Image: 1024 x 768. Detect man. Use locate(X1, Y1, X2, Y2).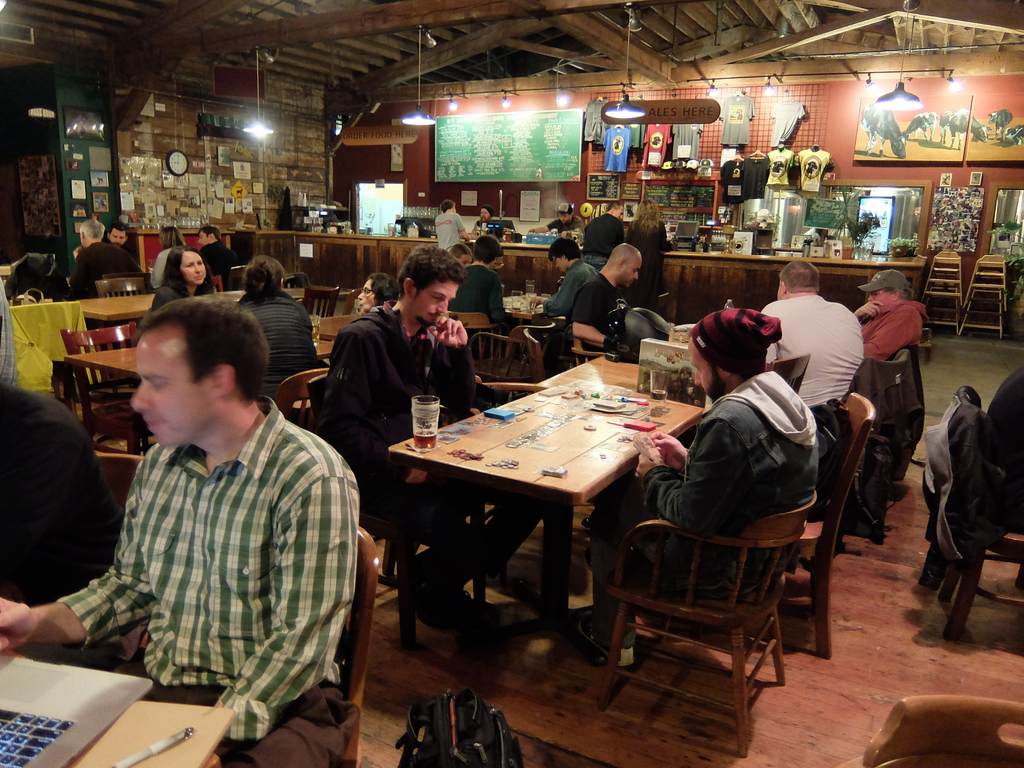
locate(573, 306, 820, 668).
